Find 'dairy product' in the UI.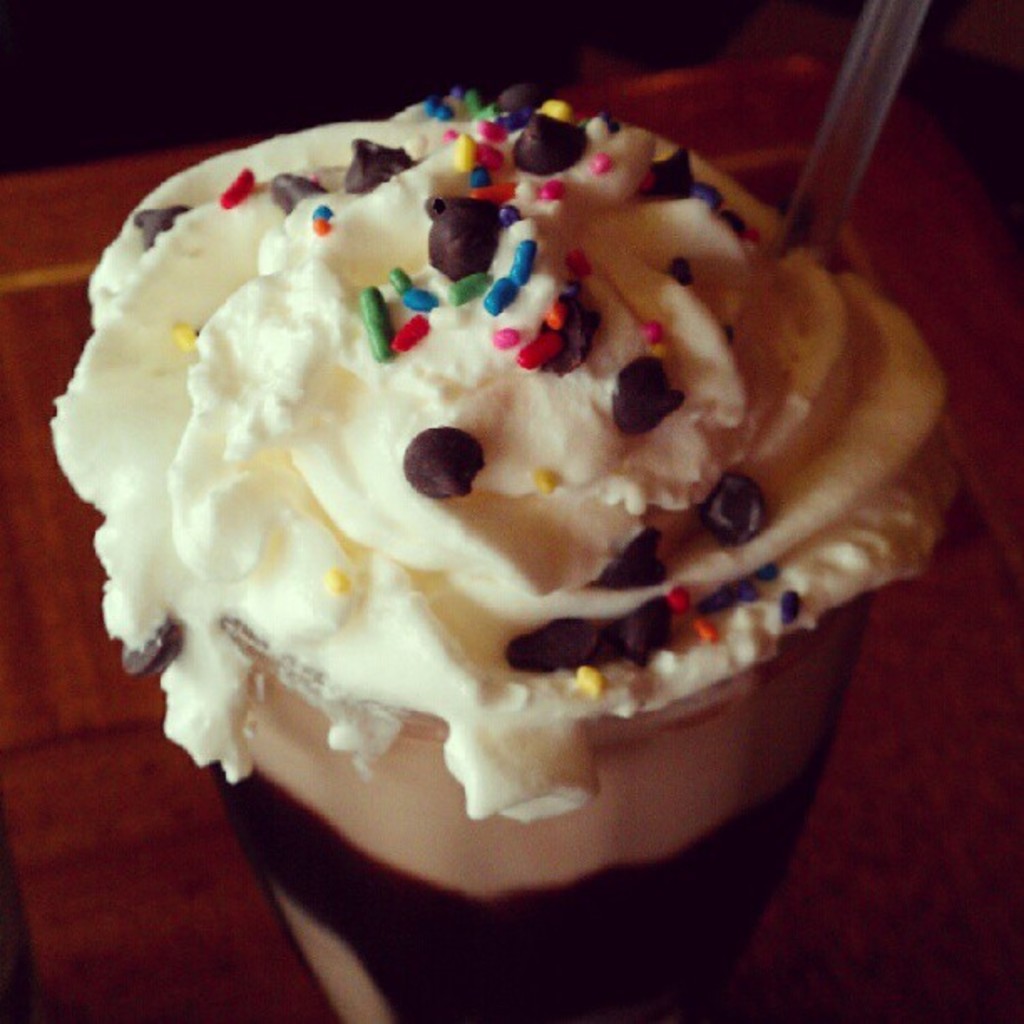
UI element at detection(72, 131, 942, 837).
